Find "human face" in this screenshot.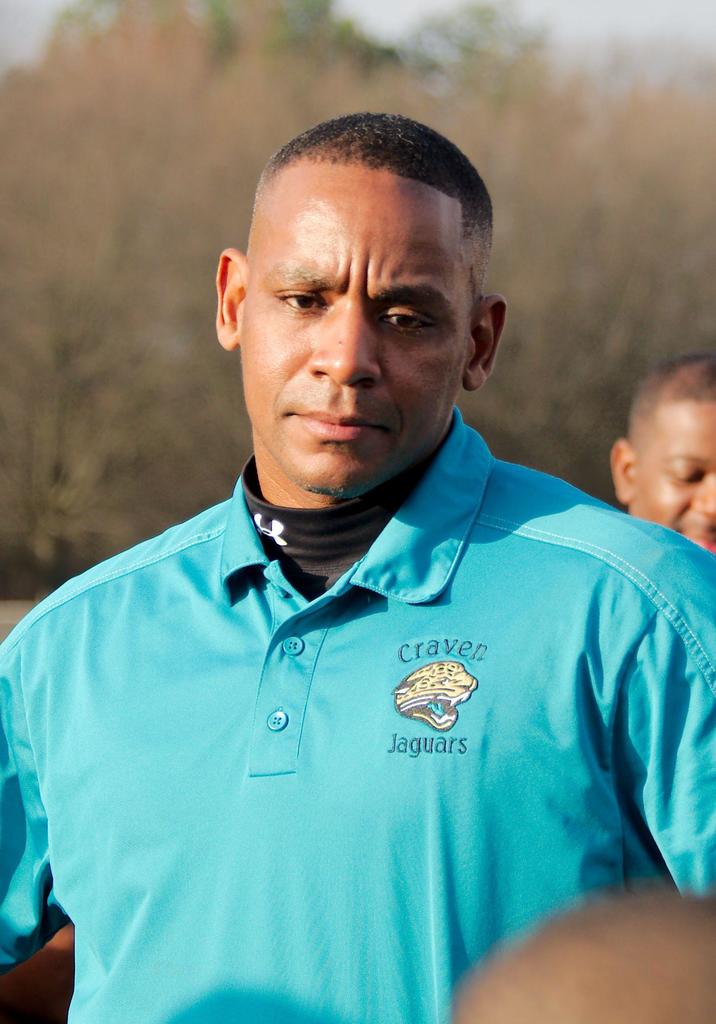
The bounding box for "human face" is locate(236, 173, 471, 500).
